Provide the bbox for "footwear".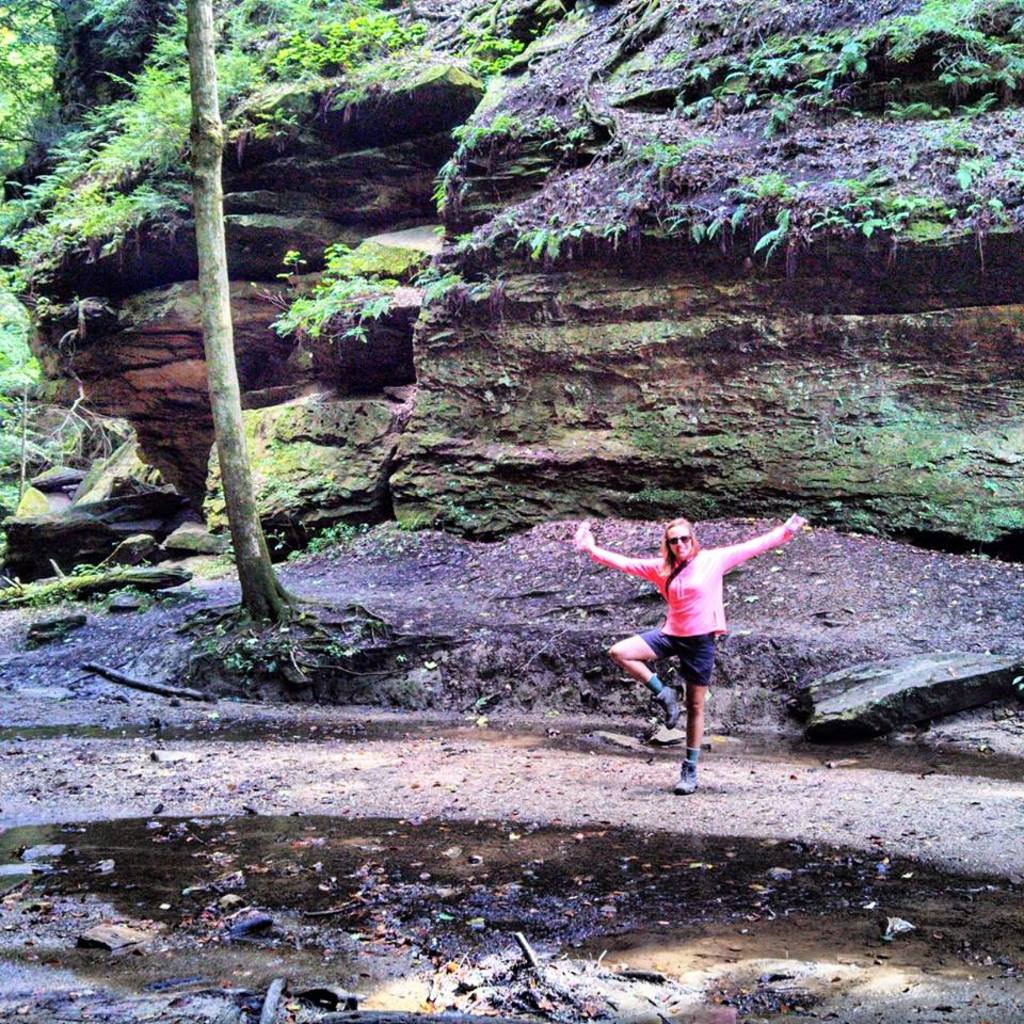
pyautogui.locateOnScreen(672, 763, 701, 791).
